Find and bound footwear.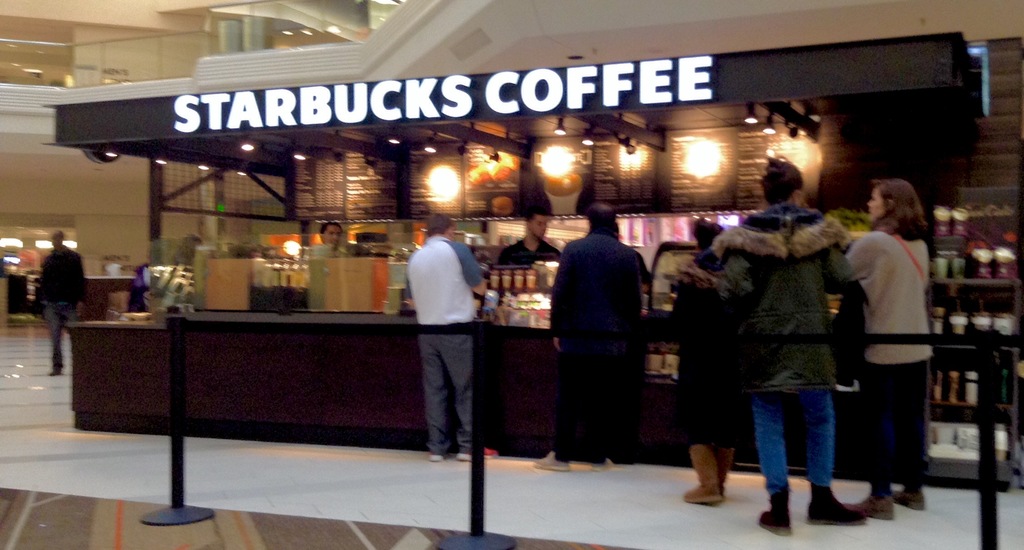
Bound: 460,442,497,462.
